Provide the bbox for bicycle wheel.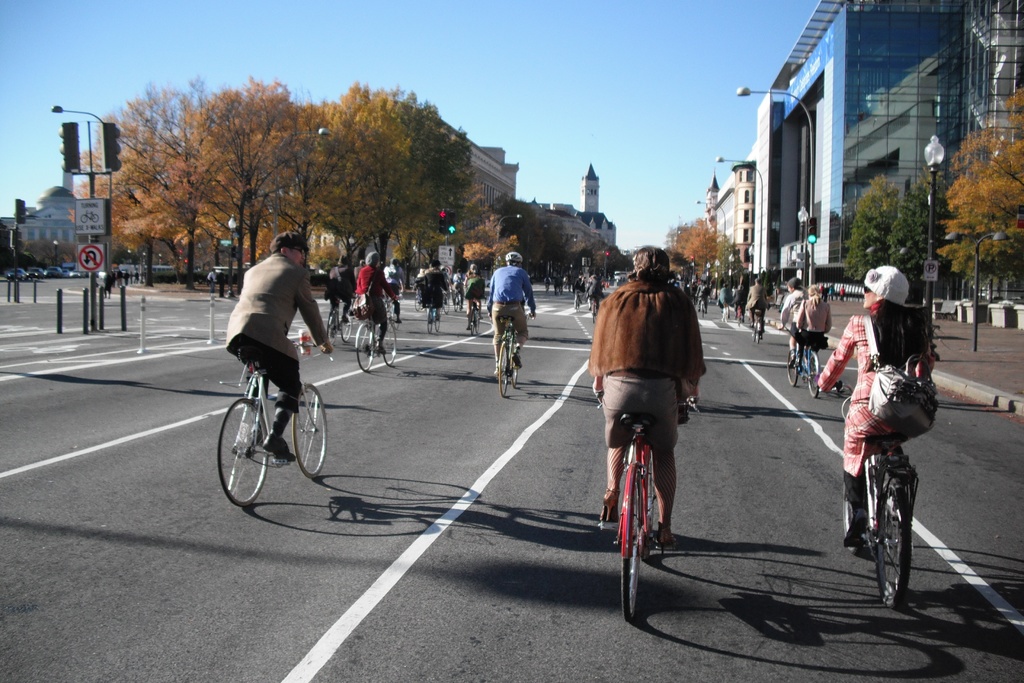
{"left": 353, "top": 320, "right": 376, "bottom": 372}.
